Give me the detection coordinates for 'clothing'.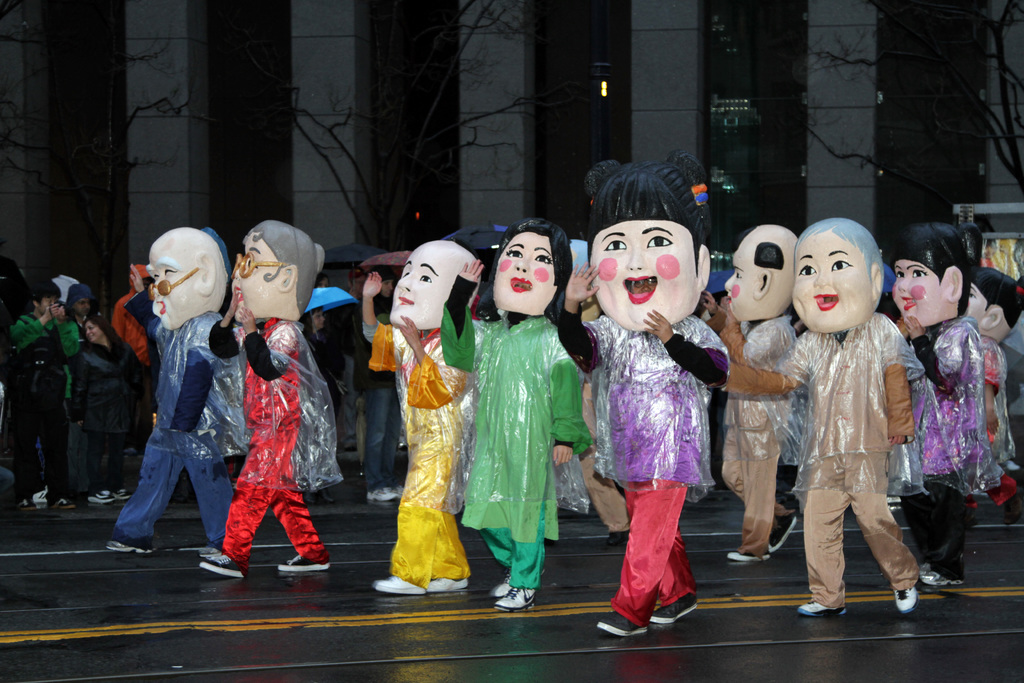
region(71, 336, 134, 498).
